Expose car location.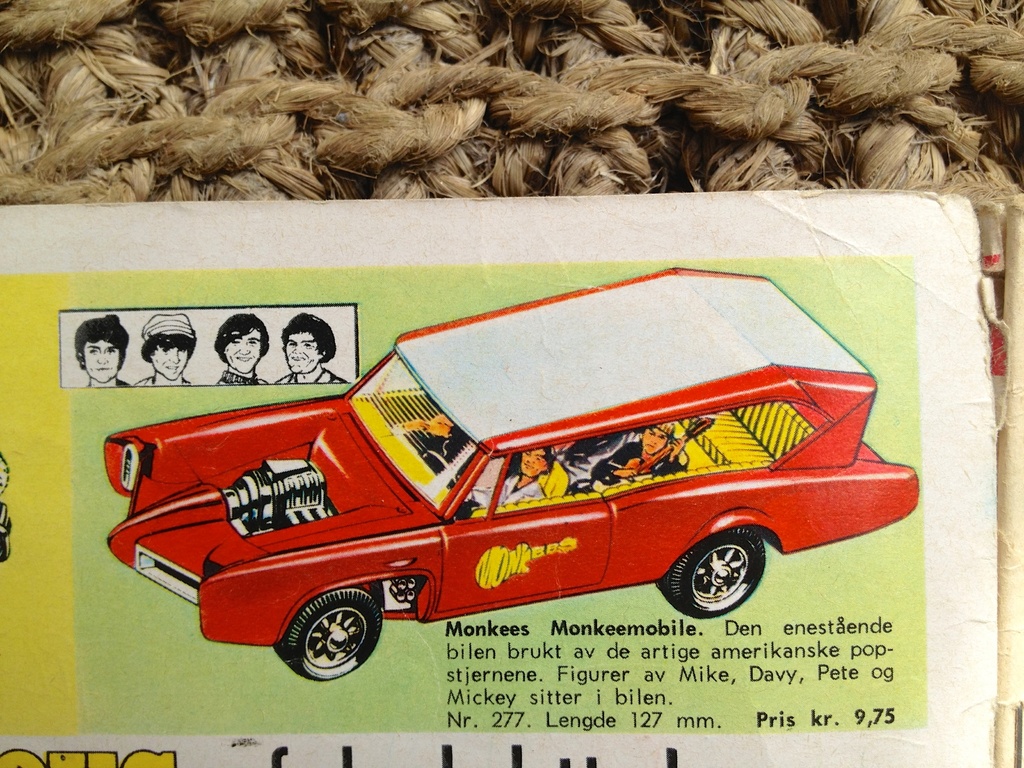
Exposed at Rect(104, 264, 918, 683).
